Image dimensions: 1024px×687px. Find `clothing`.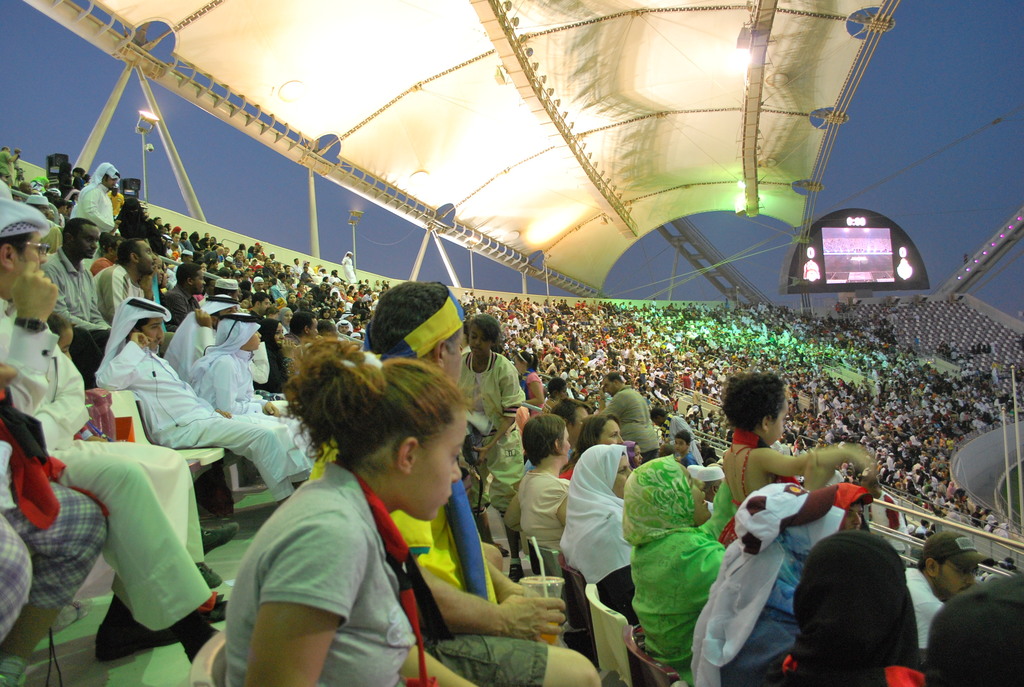
627:439:744:672.
